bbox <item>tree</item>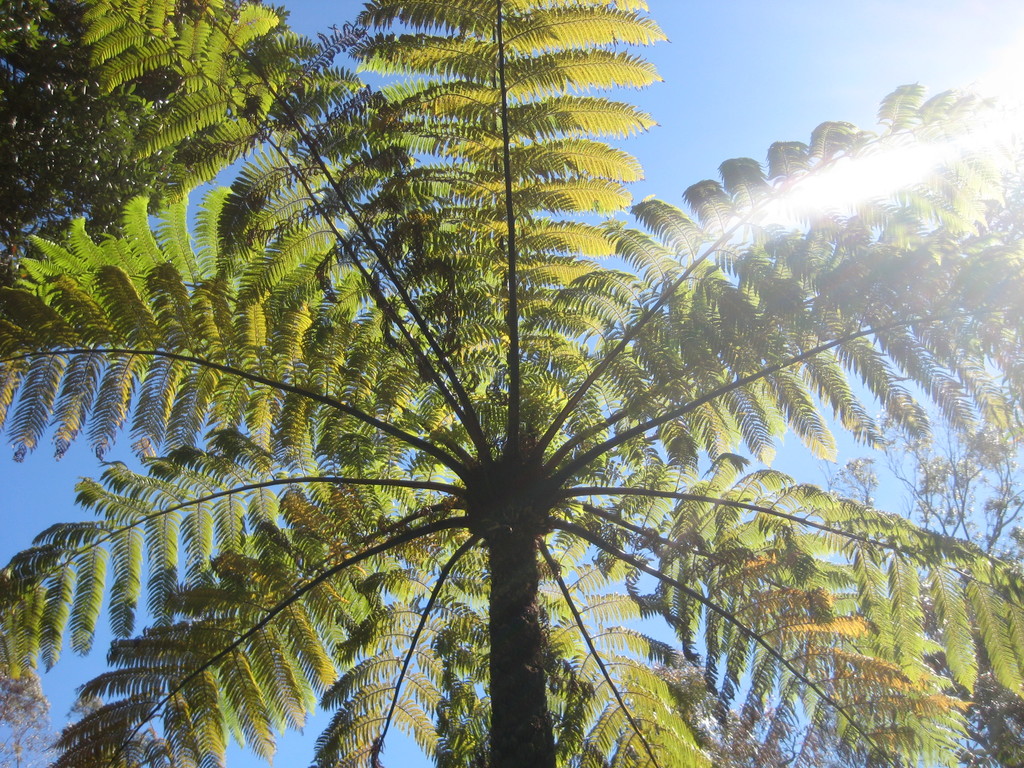
(x1=0, y1=636, x2=191, y2=767)
